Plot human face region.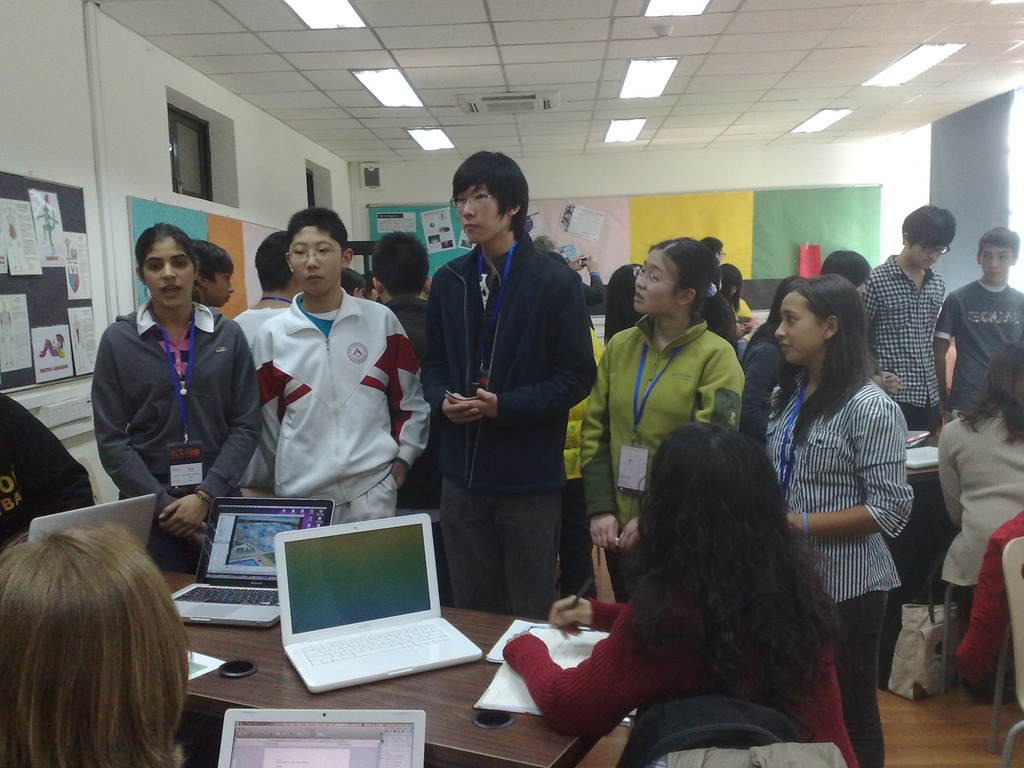
Plotted at 985:246:1015:285.
